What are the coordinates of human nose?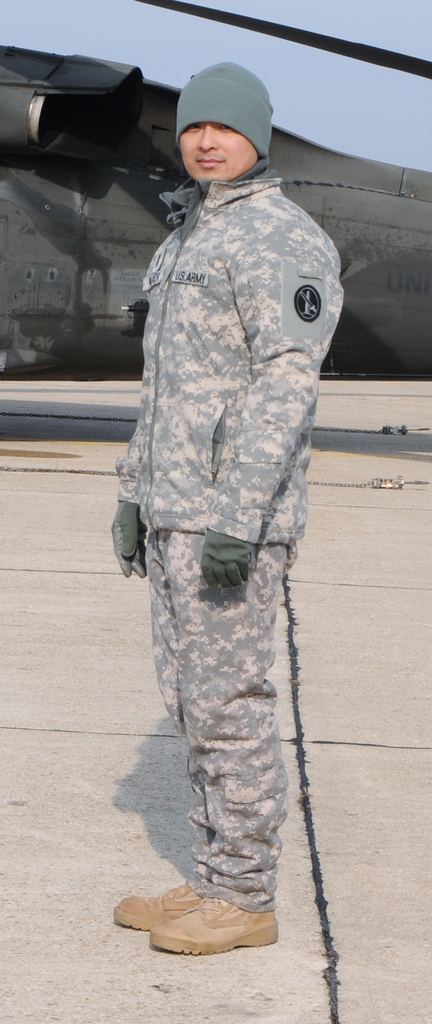
<box>195,122,221,156</box>.
